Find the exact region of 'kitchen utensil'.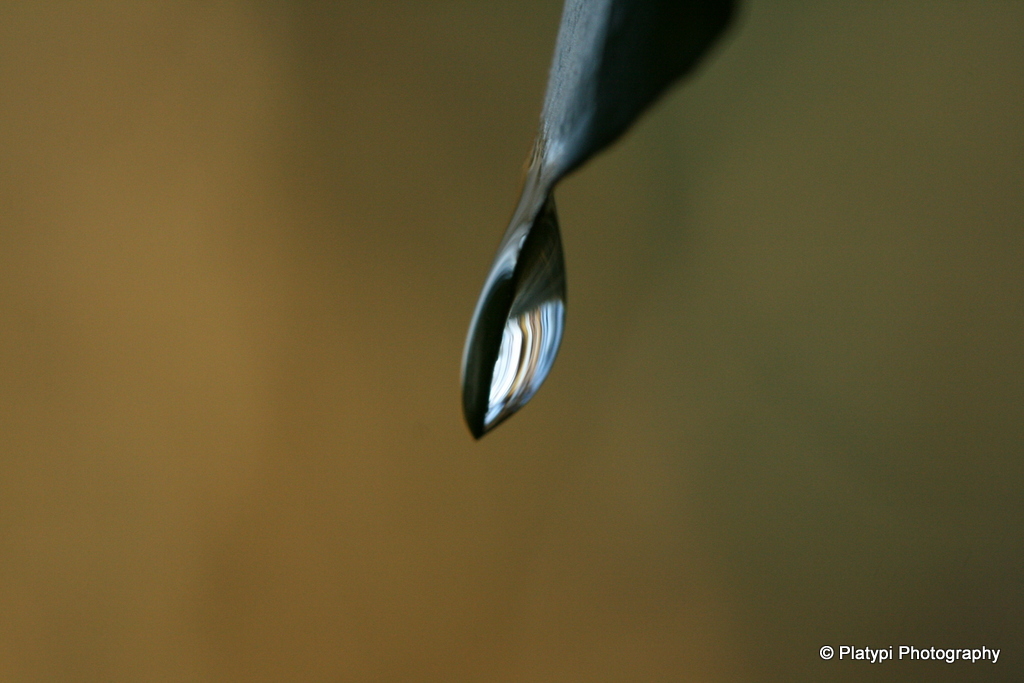
Exact region: left=457, top=0, right=622, bottom=441.
